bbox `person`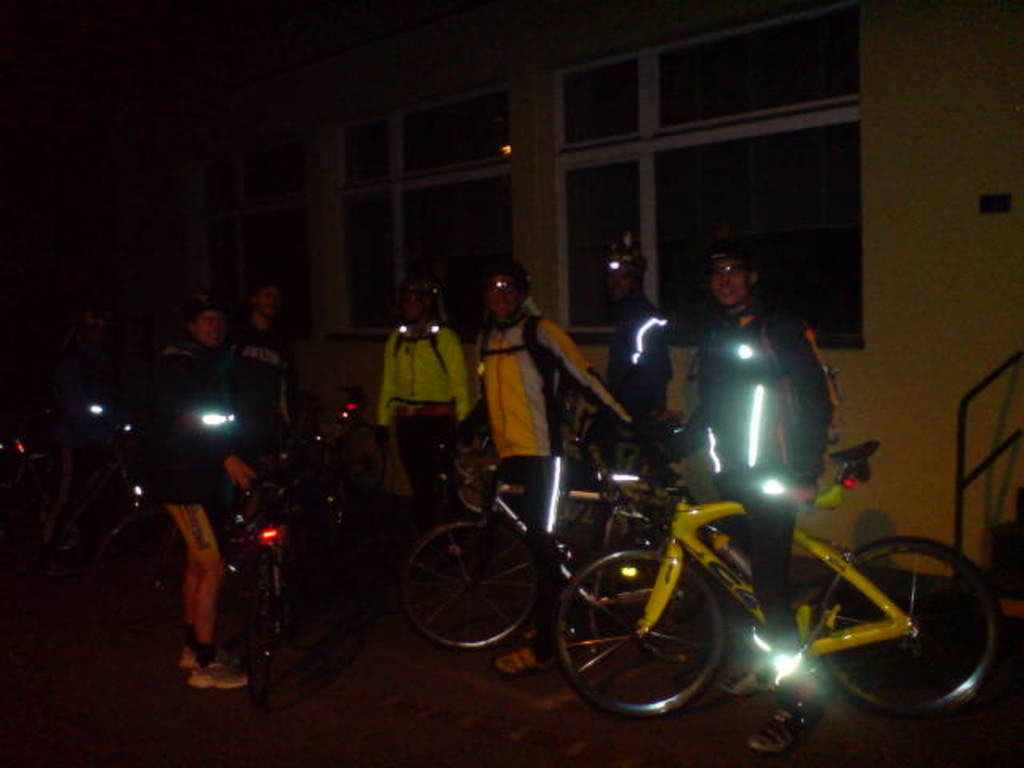
586,232,666,498
